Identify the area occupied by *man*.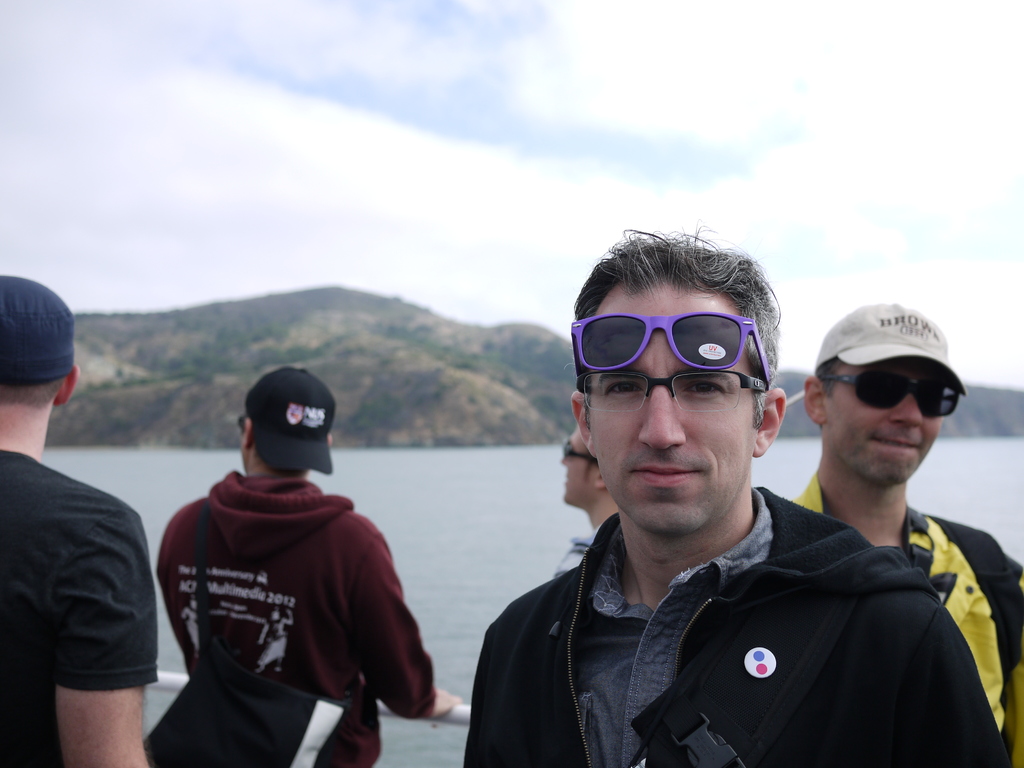
Area: {"x1": 132, "y1": 368, "x2": 465, "y2": 767}.
